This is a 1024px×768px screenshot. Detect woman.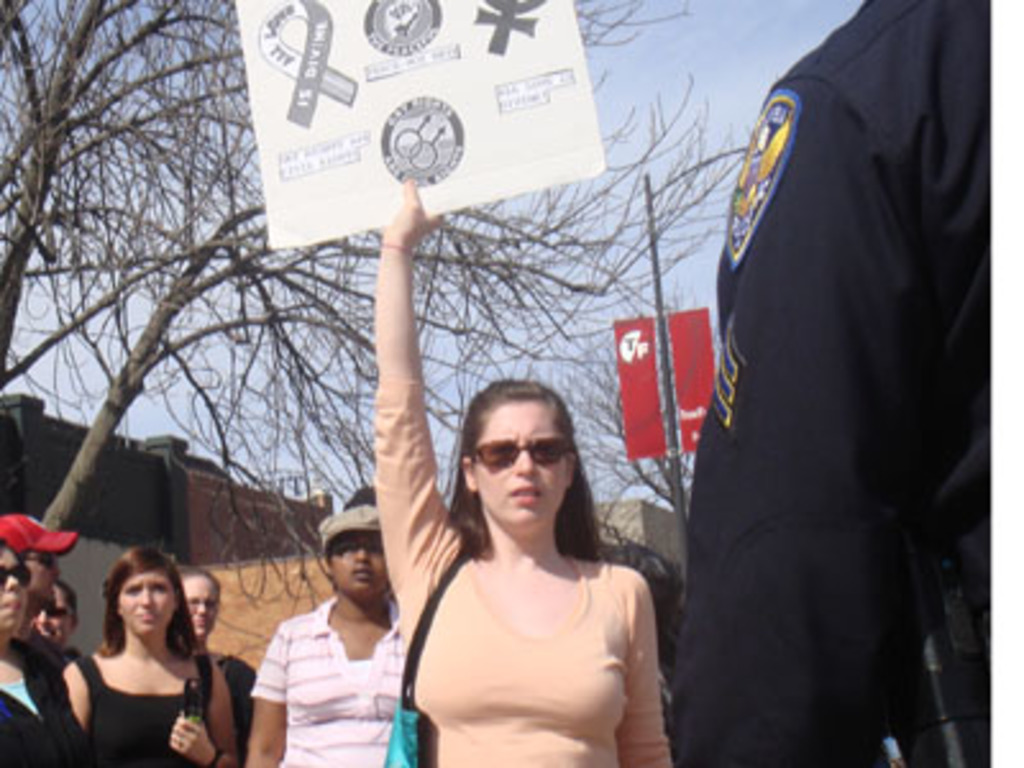
[61, 538, 243, 765].
